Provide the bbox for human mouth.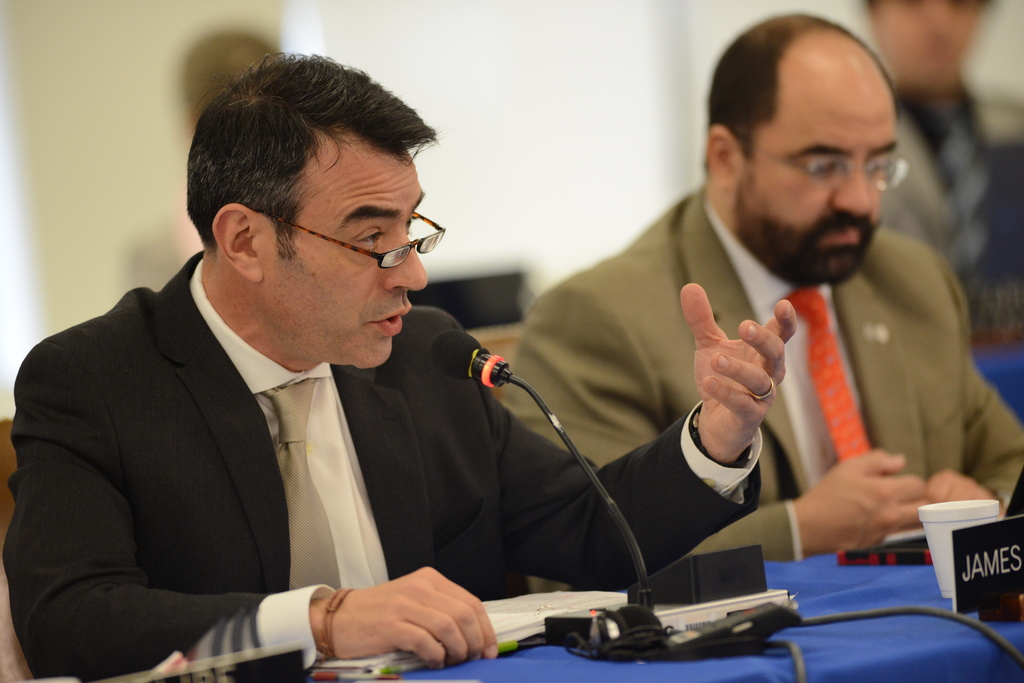
rect(367, 307, 408, 334).
